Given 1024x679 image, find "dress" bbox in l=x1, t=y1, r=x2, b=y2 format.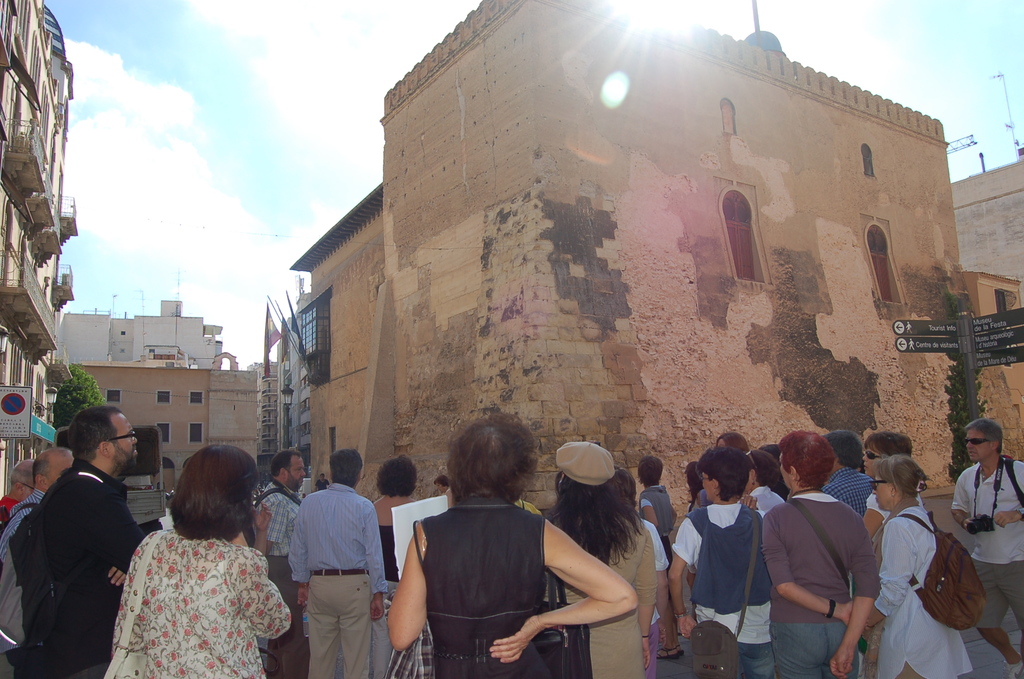
l=406, t=486, r=550, b=678.
